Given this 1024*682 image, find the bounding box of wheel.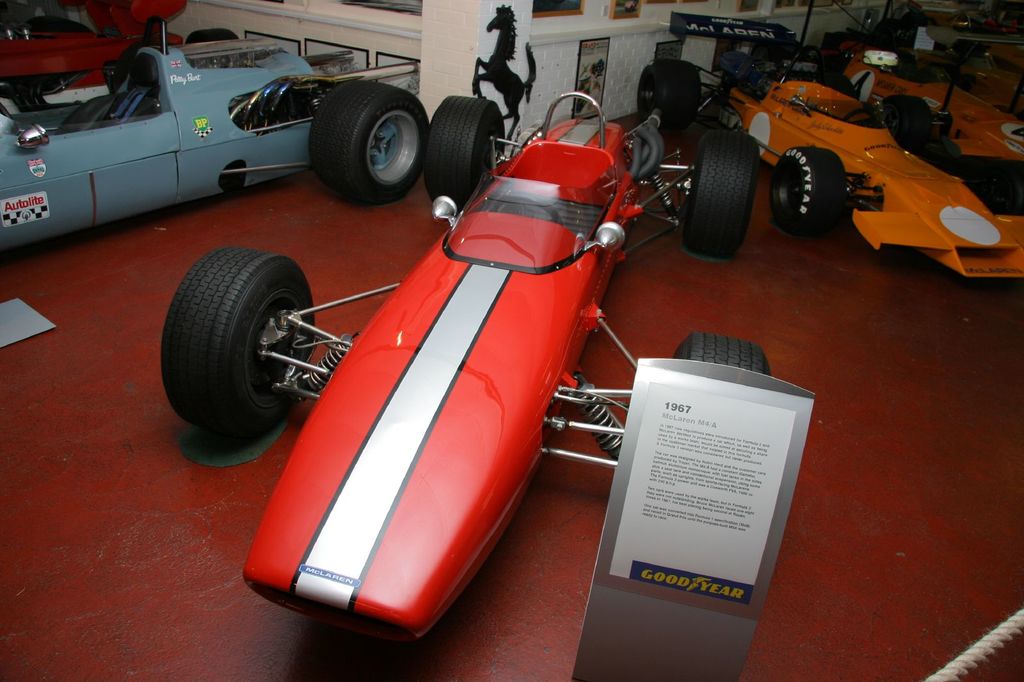
426:94:507:212.
